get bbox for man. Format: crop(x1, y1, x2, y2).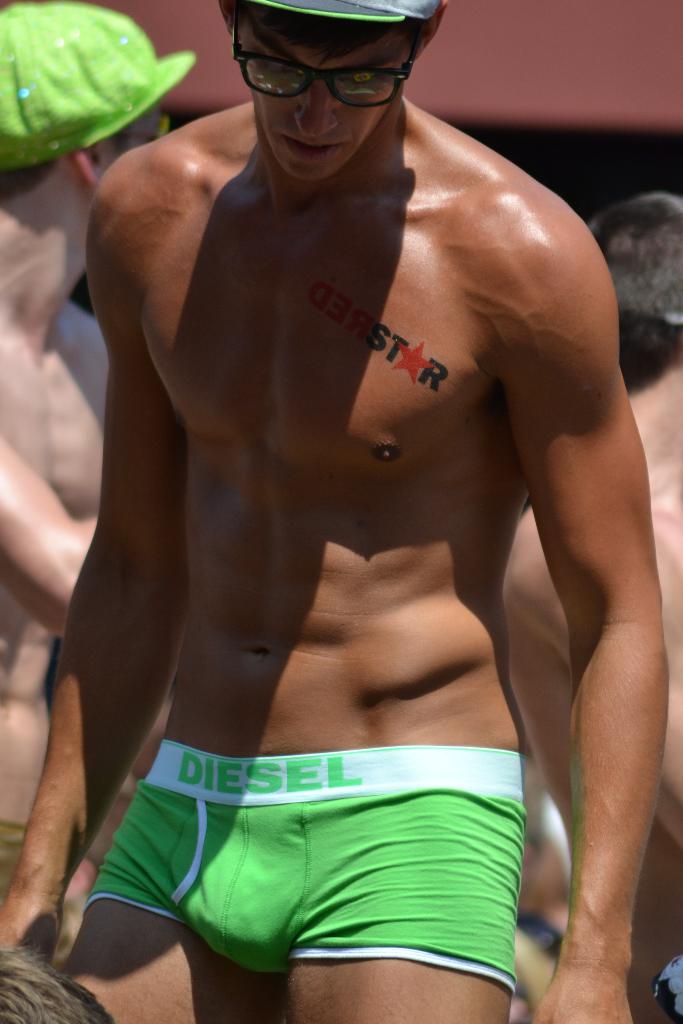
crop(0, 0, 674, 1023).
